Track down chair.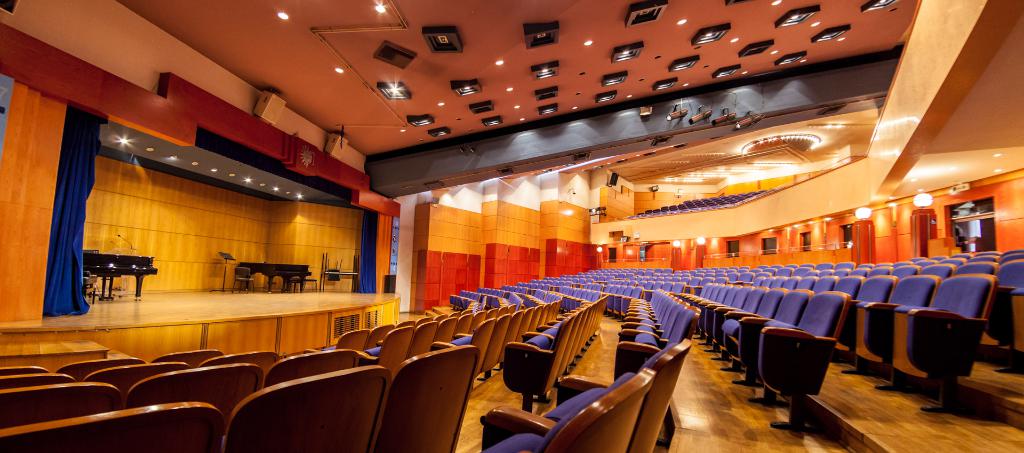
Tracked to 367,324,410,370.
